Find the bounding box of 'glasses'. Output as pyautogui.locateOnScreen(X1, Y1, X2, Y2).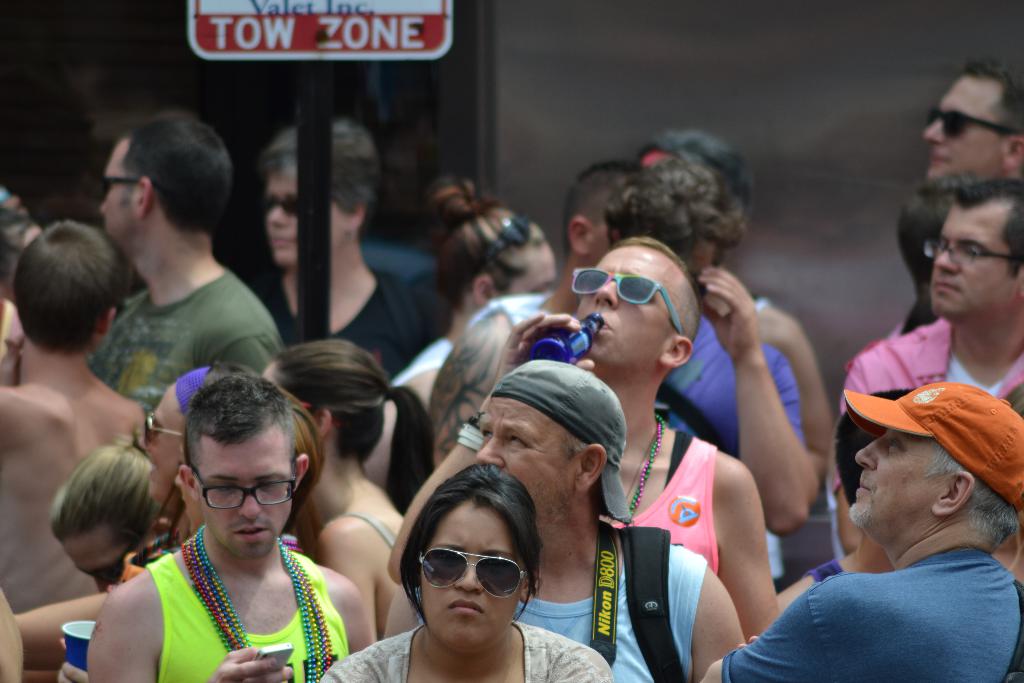
pyautogui.locateOnScreen(263, 186, 314, 219).
